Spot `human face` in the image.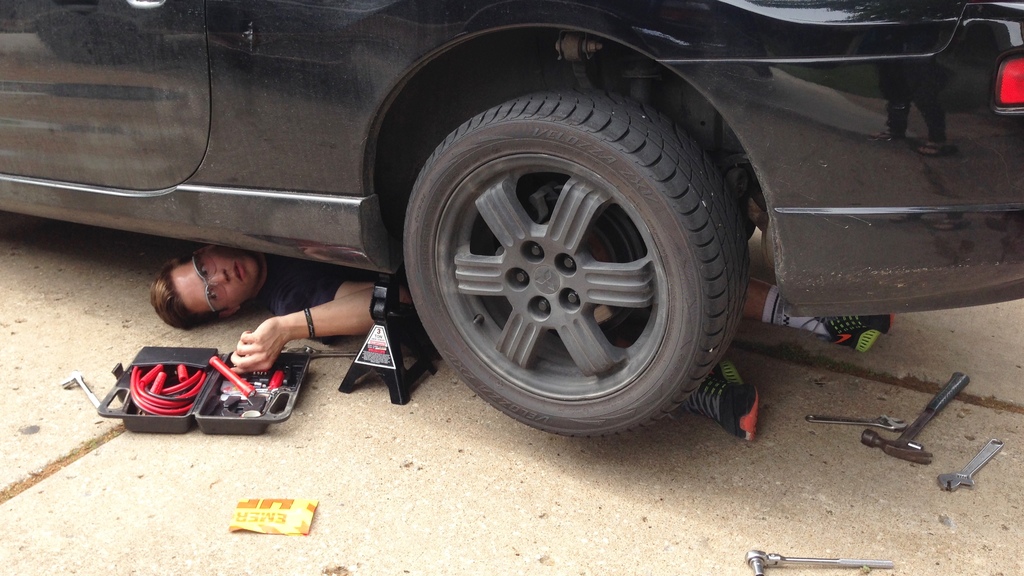
`human face` found at (176, 250, 260, 319).
